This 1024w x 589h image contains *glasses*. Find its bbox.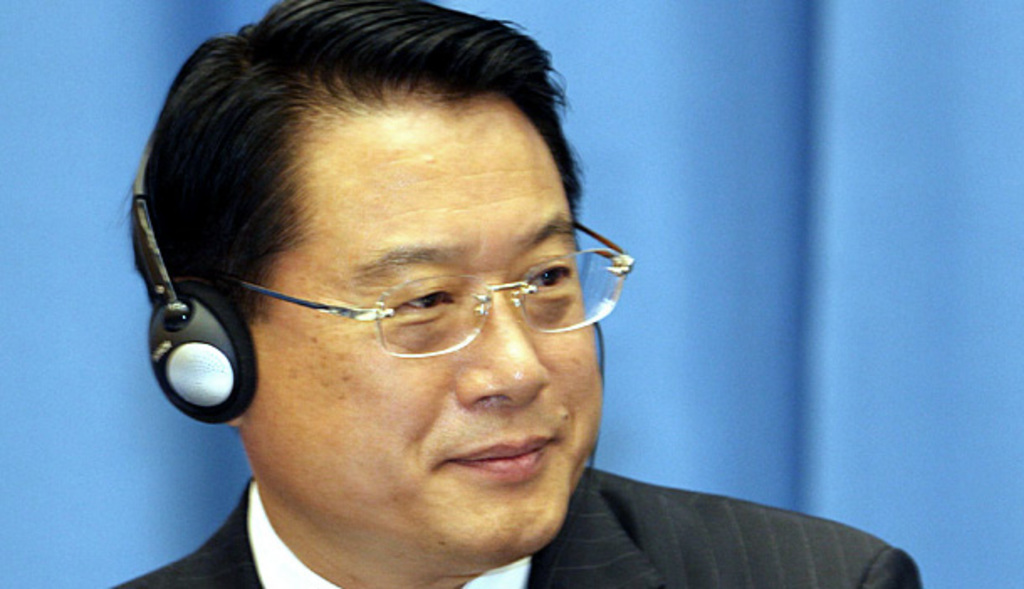
(x1=183, y1=232, x2=616, y2=364).
